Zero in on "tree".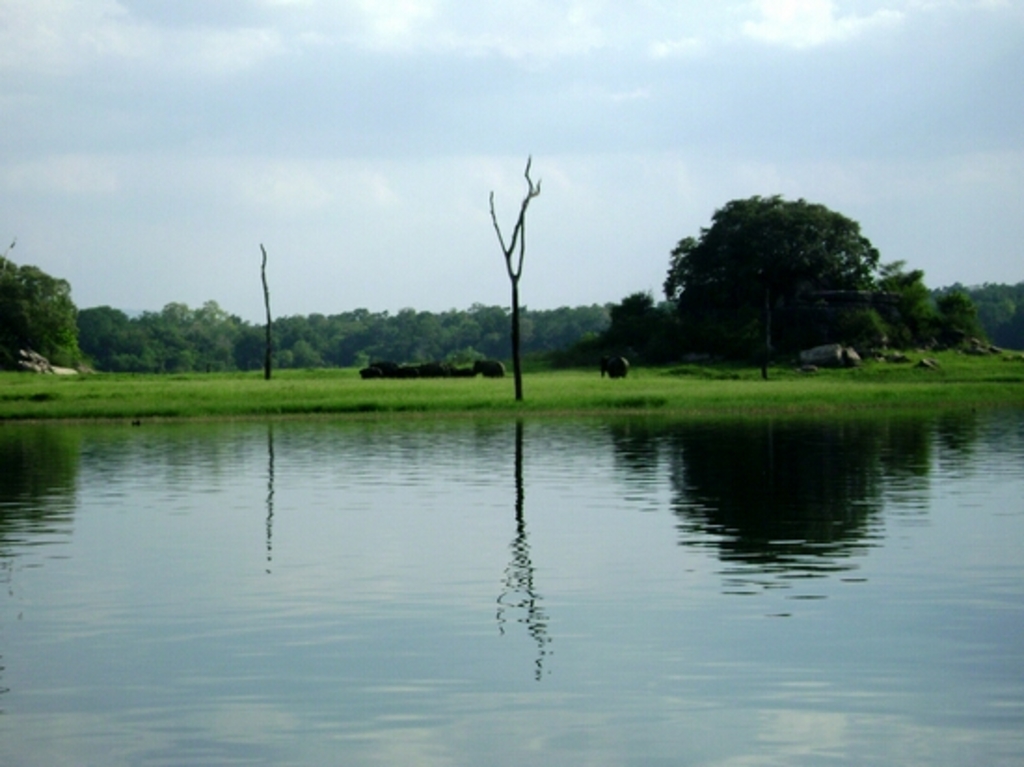
Zeroed in: {"x1": 987, "y1": 276, "x2": 1022, "y2": 357}.
